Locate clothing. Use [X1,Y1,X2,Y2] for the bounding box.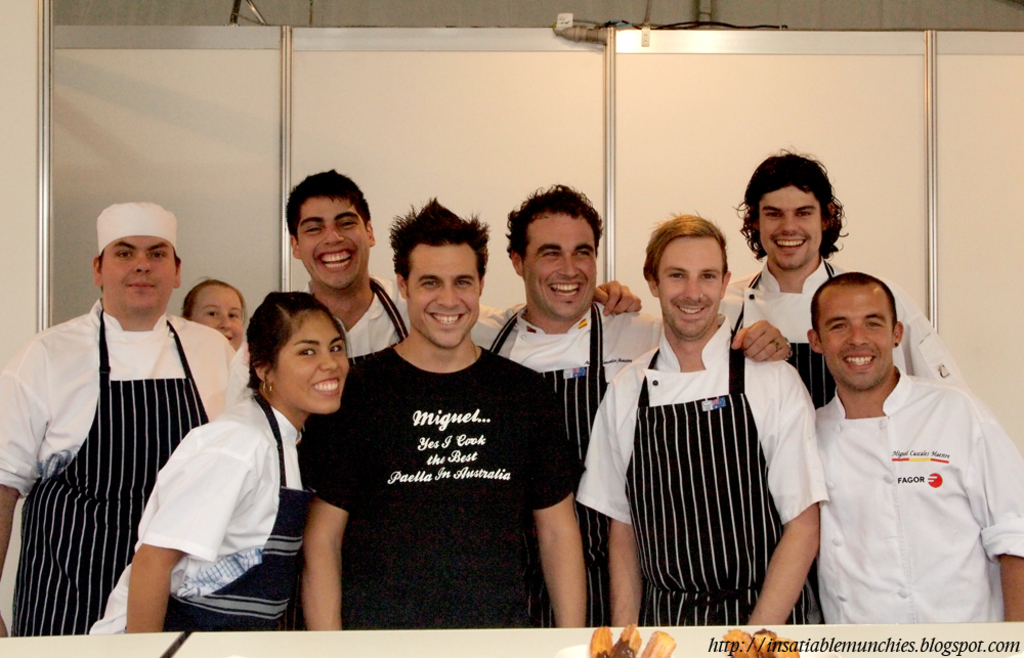
[233,273,412,369].
